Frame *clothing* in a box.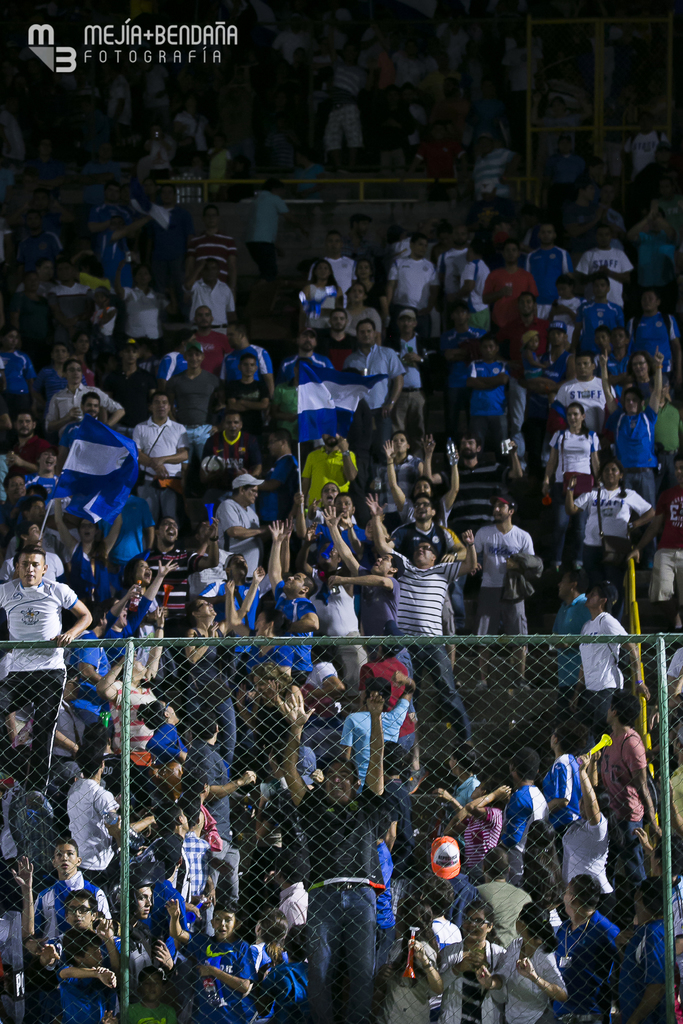
532/416/600/503.
